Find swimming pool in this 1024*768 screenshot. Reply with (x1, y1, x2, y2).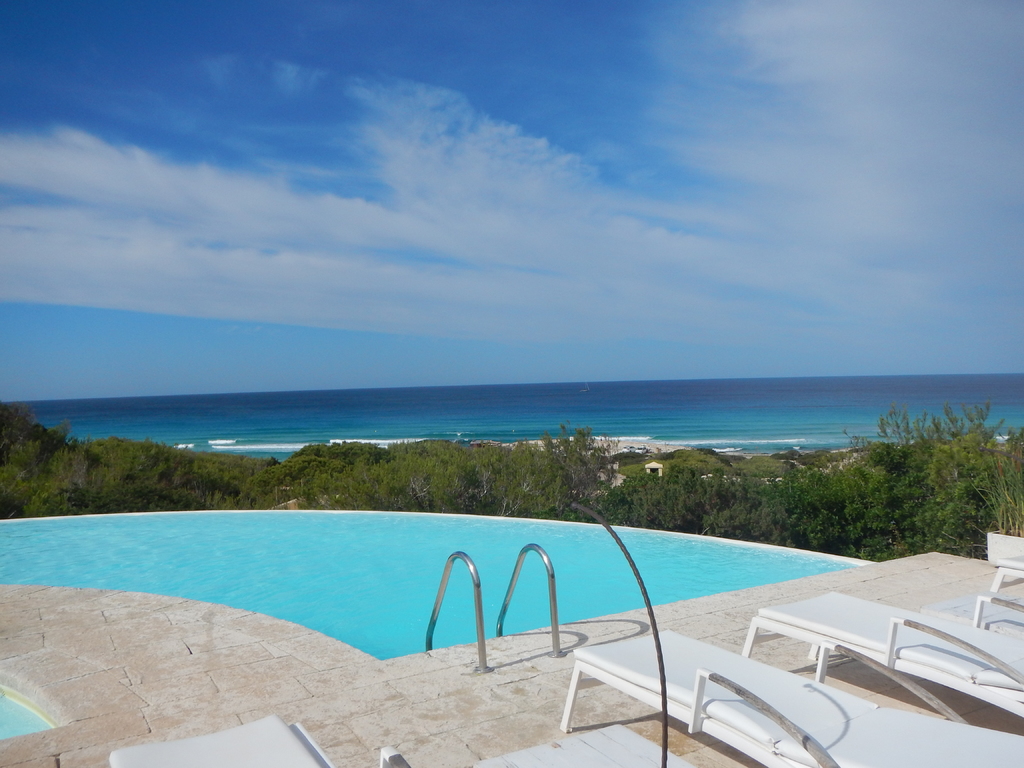
(0, 674, 65, 741).
